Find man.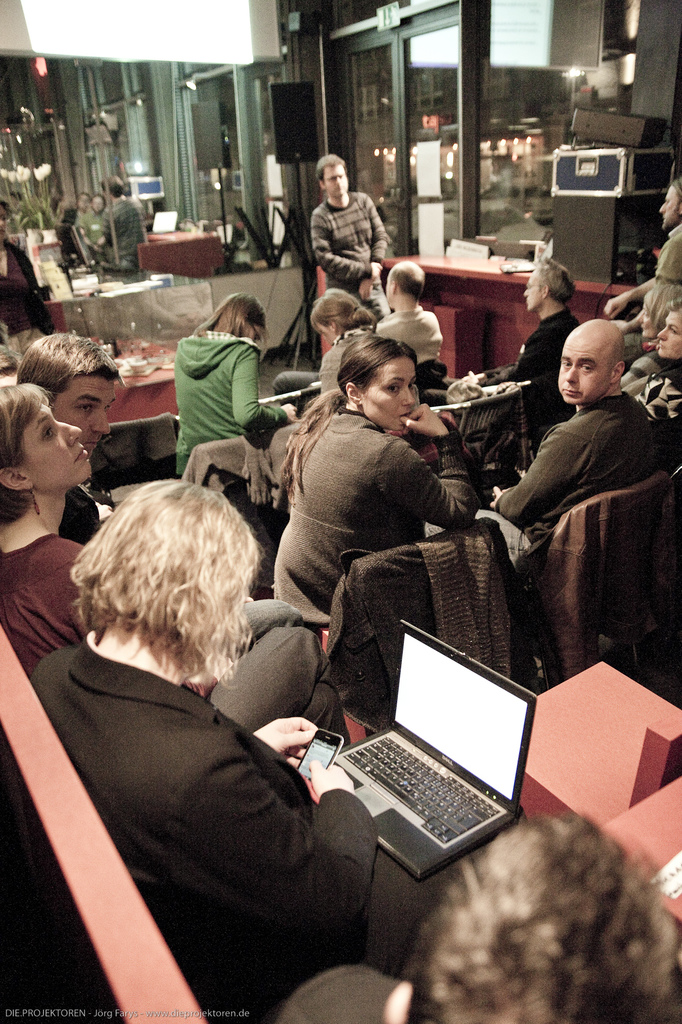
[14,330,124,541].
